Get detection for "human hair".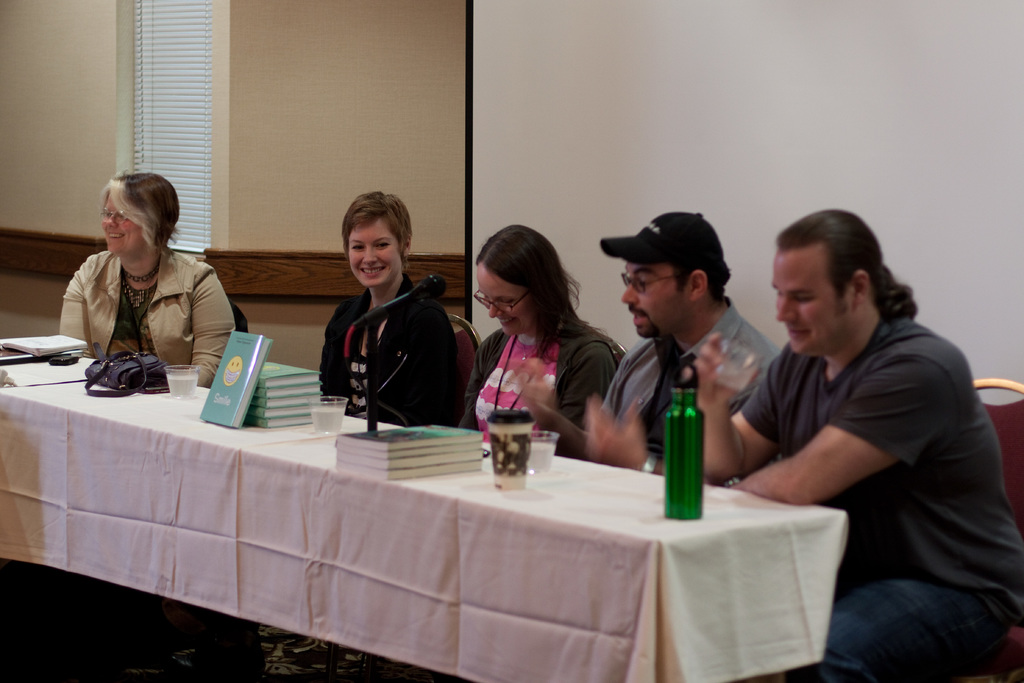
Detection: left=97, top=169, right=181, bottom=254.
